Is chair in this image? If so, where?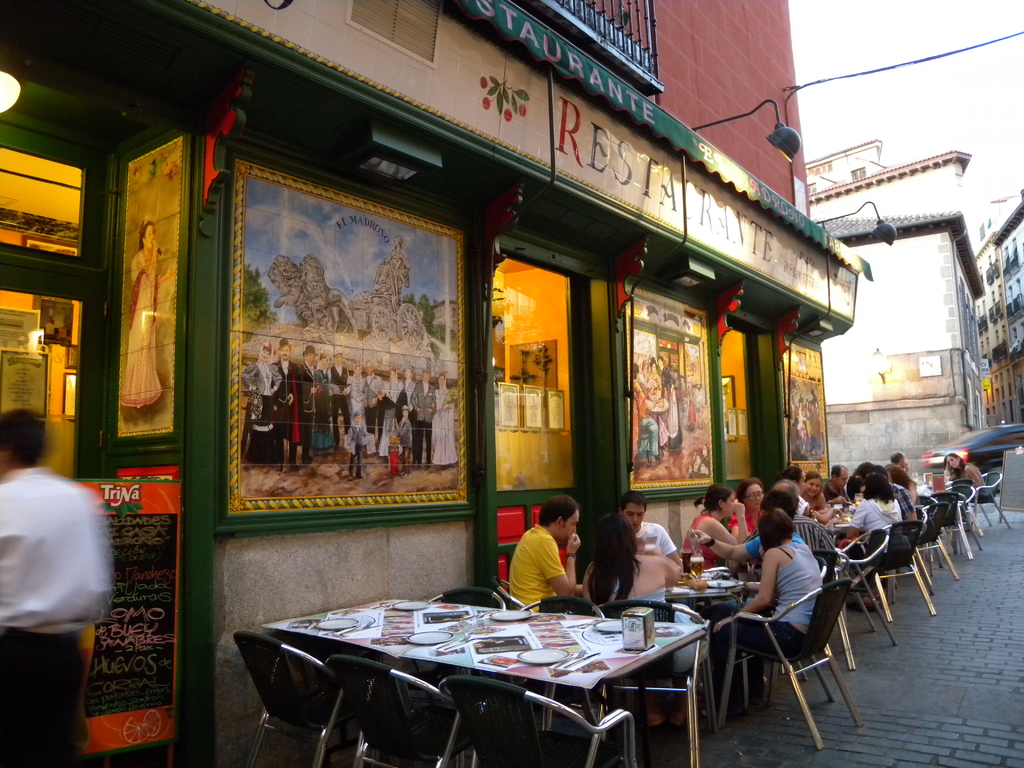
Yes, at l=428, t=584, r=507, b=610.
